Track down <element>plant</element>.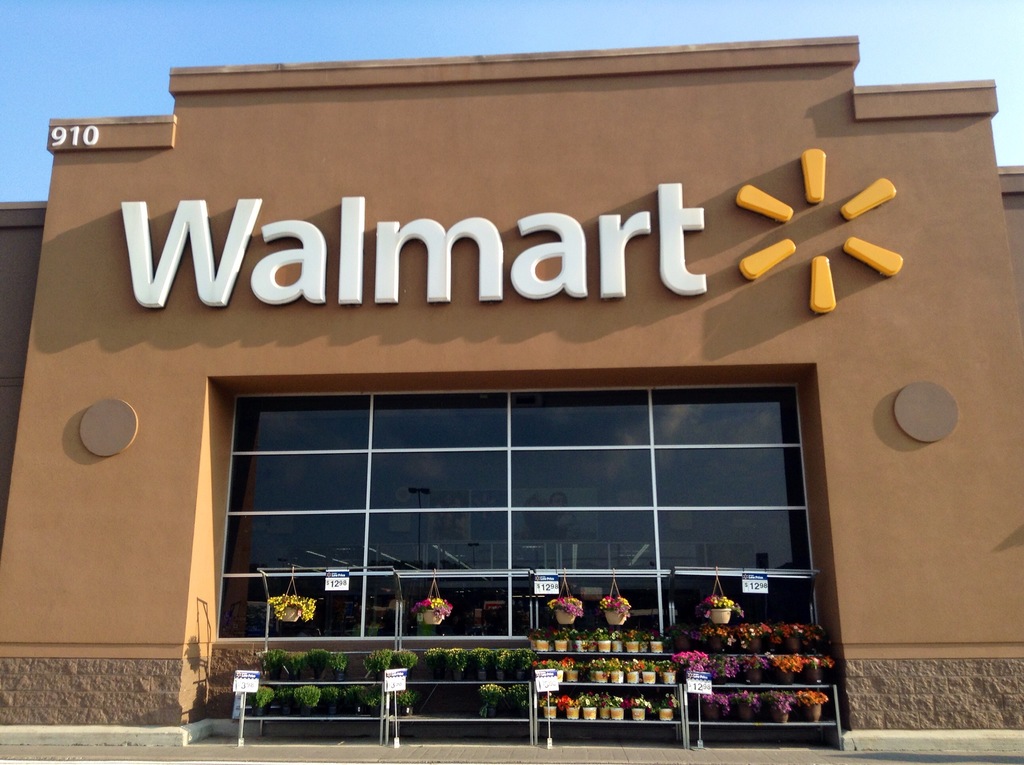
Tracked to 602, 593, 632, 627.
